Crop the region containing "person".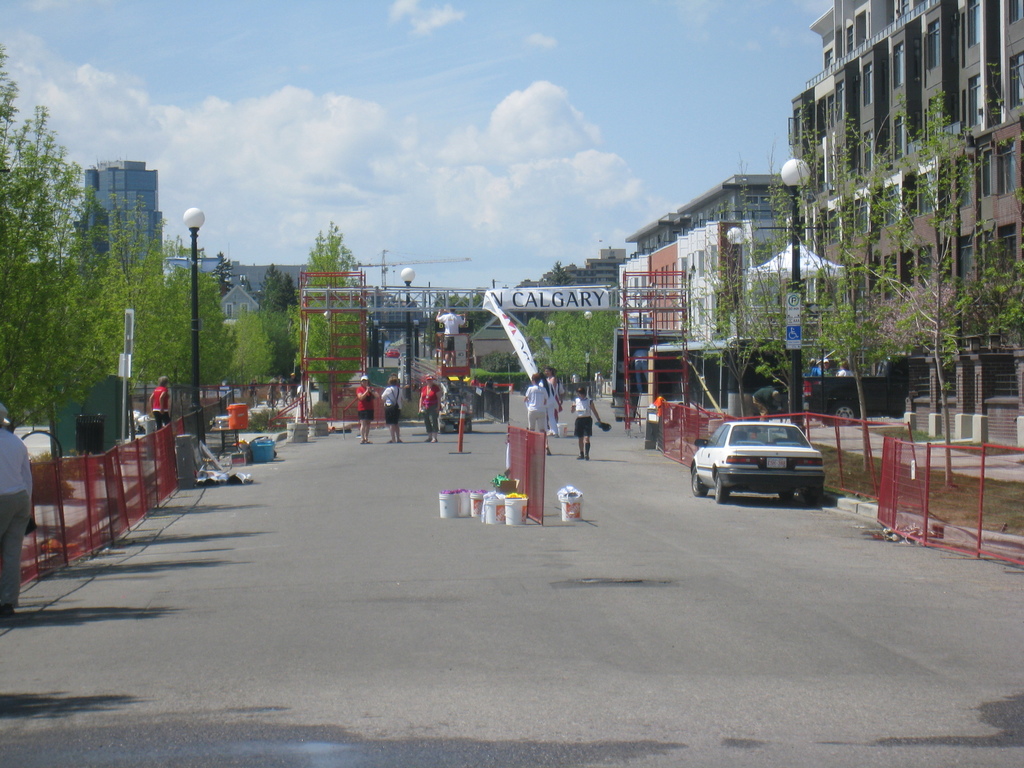
Crop region: [440,305,469,365].
